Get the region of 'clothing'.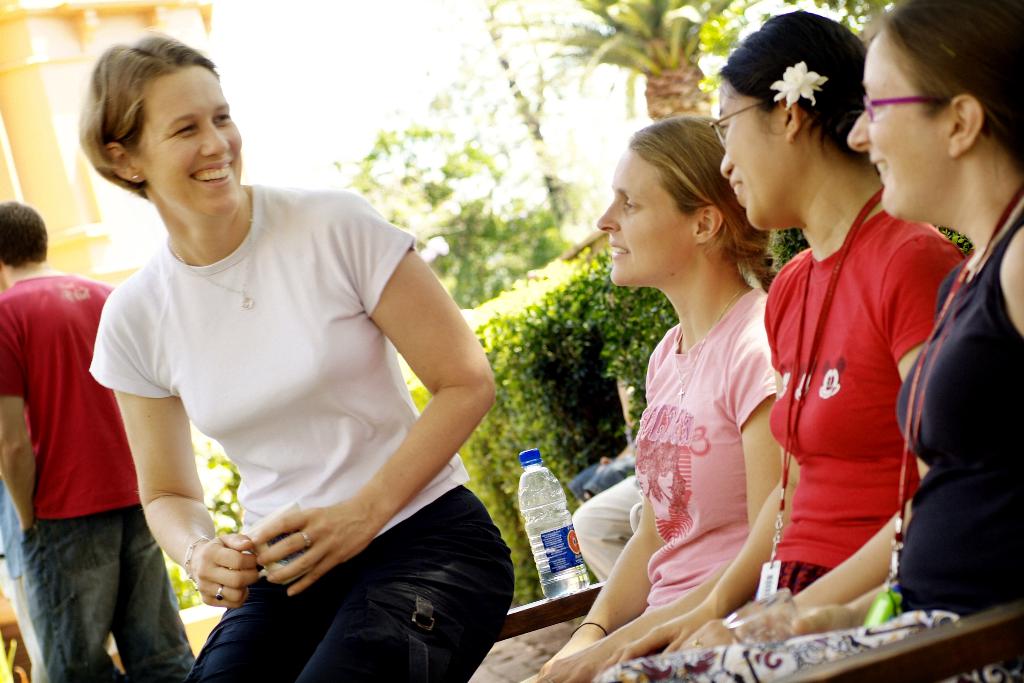
0, 282, 136, 527.
